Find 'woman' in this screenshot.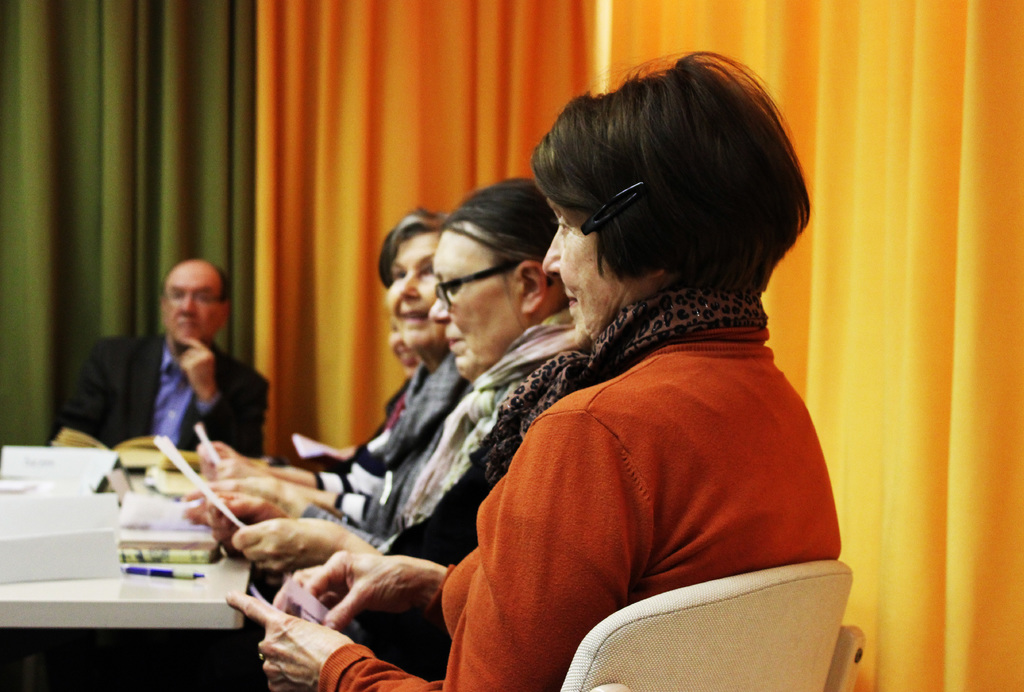
The bounding box for 'woman' is select_region(219, 44, 850, 691).
